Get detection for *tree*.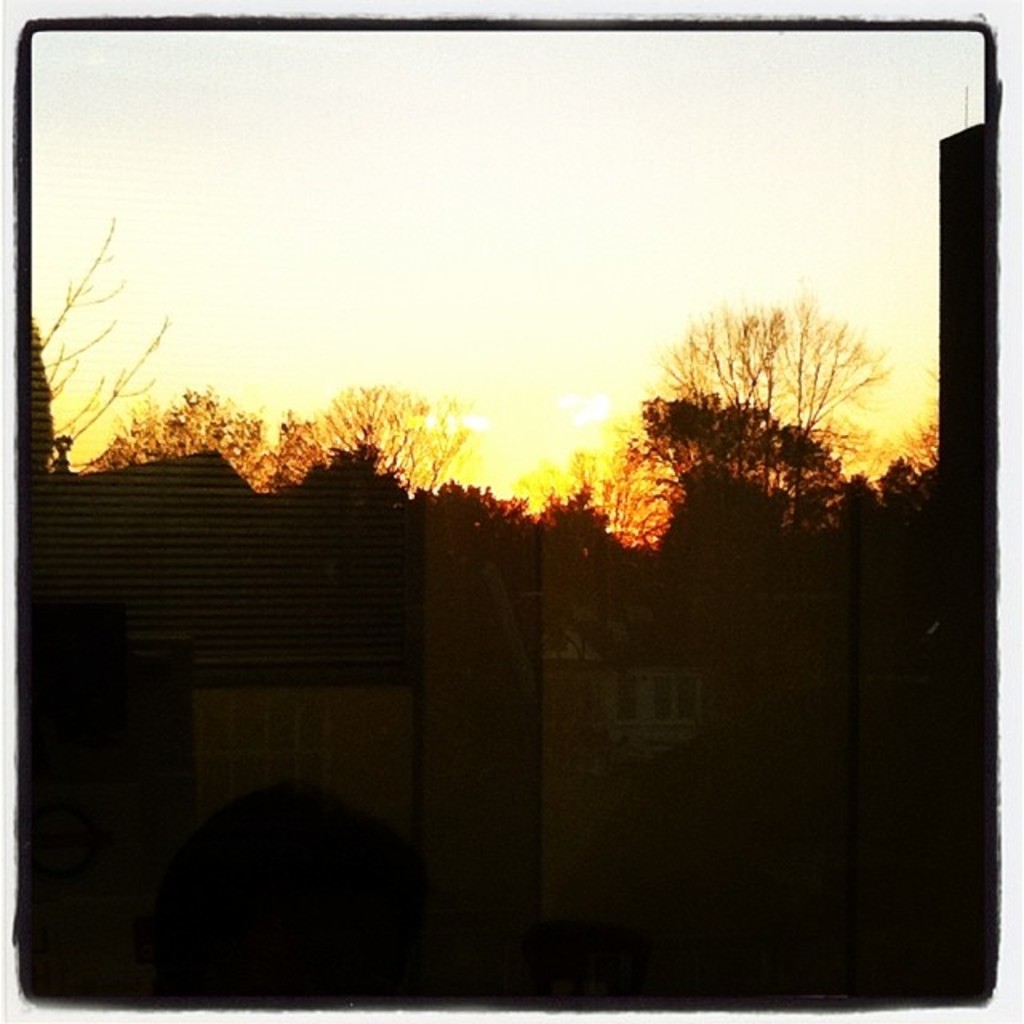
Detection: bbox=[283, 387, 494, 506].
